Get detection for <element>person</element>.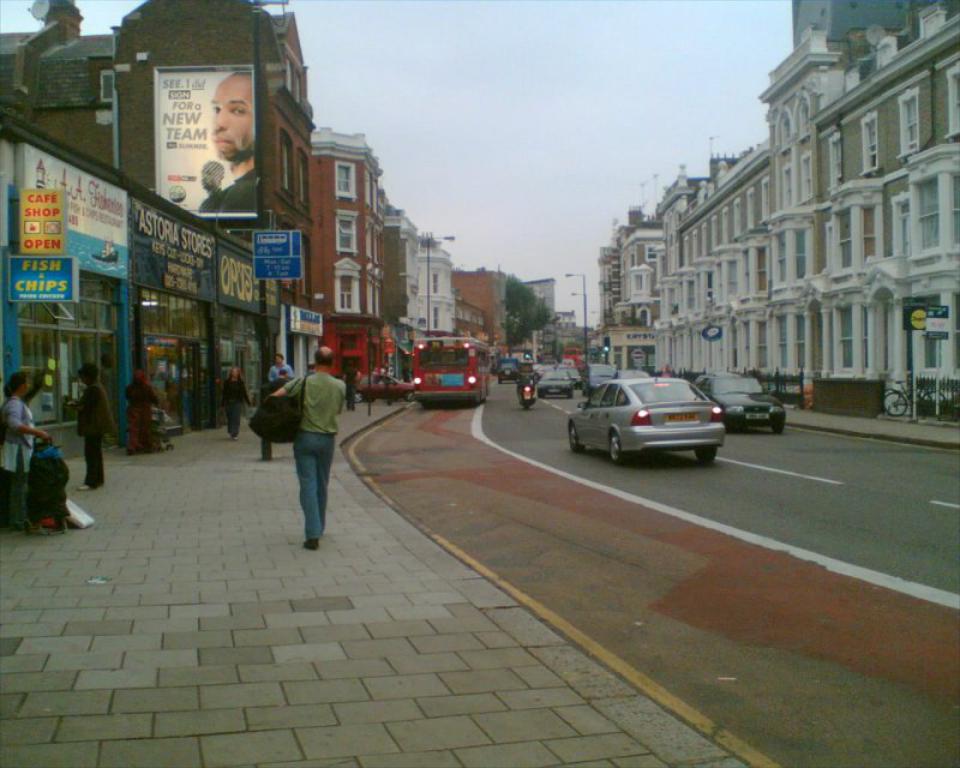
Detection: (132,365,167,454).
